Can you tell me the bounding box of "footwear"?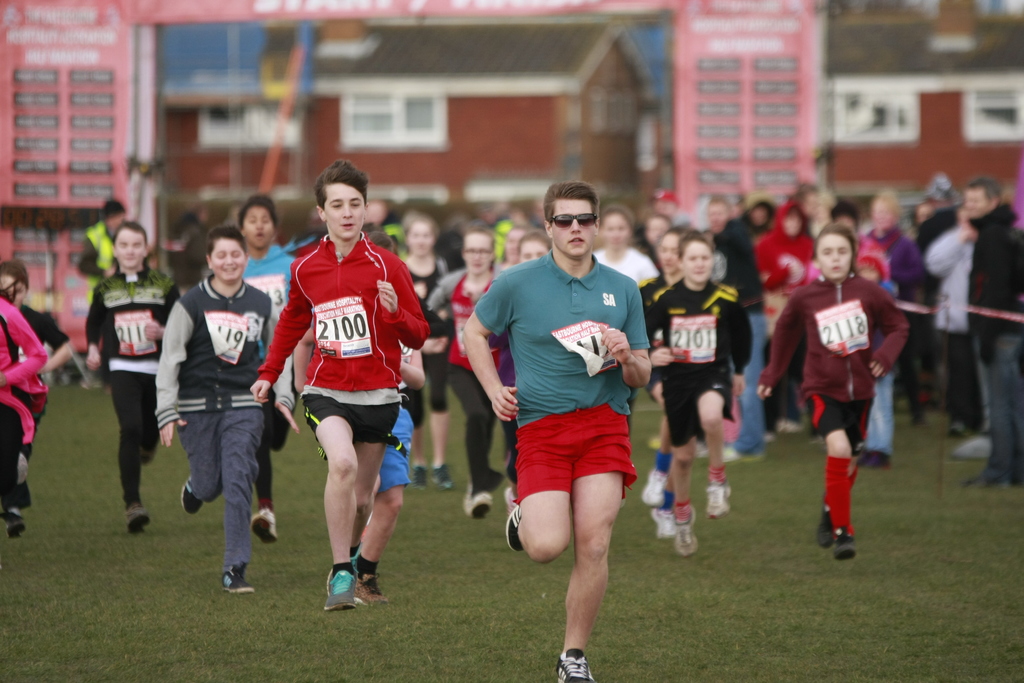
(672, 504, 698, 554).
